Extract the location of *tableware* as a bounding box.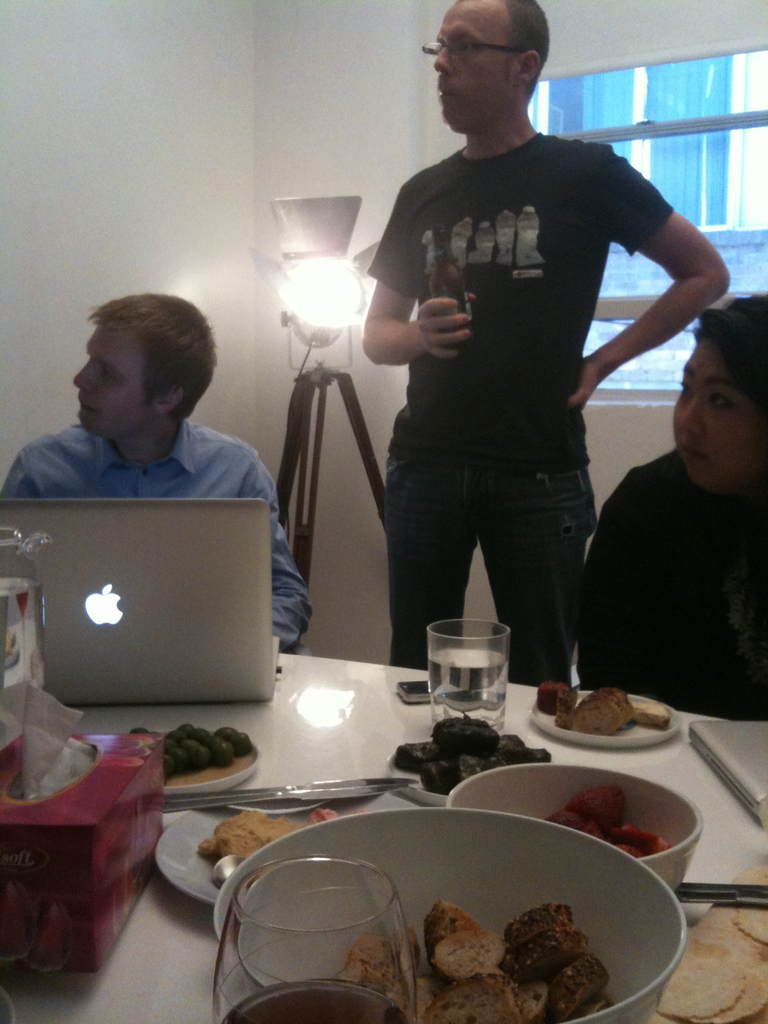
l=397, t=755, r=455, b=812.
